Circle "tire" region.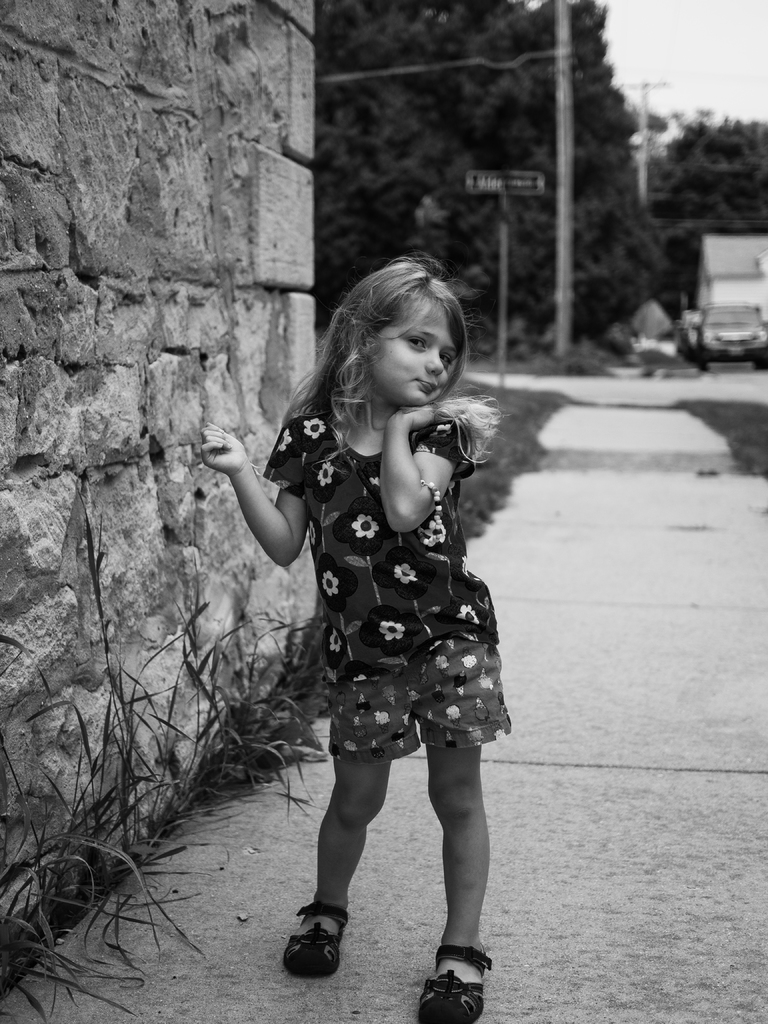
Region: select_region(753, 347, 767, 371).
